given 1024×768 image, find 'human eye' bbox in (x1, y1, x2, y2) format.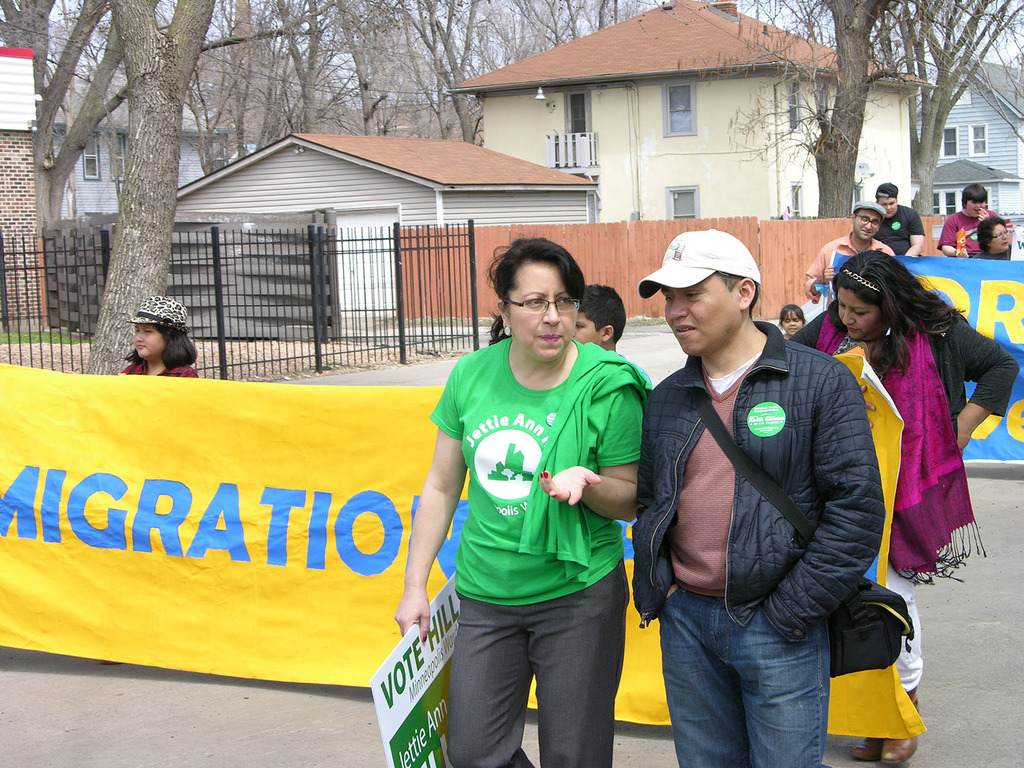
(577, 321, 583, 330).
